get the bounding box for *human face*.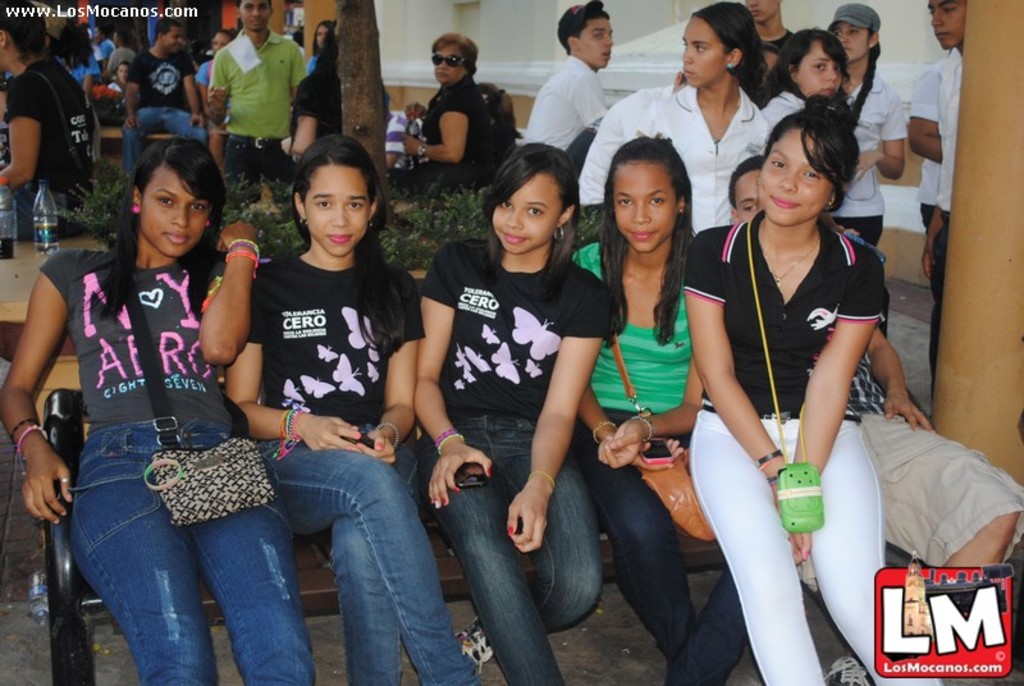
<bbox>682, 17, 730, 88</bbox>.
